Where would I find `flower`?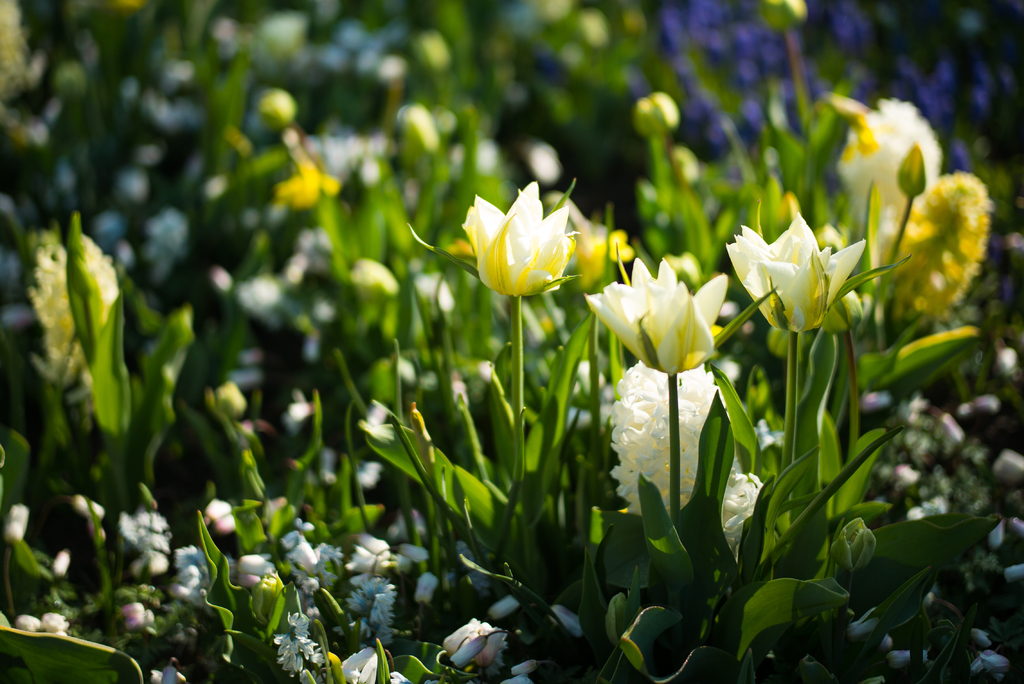
At 872 167 990 314.
